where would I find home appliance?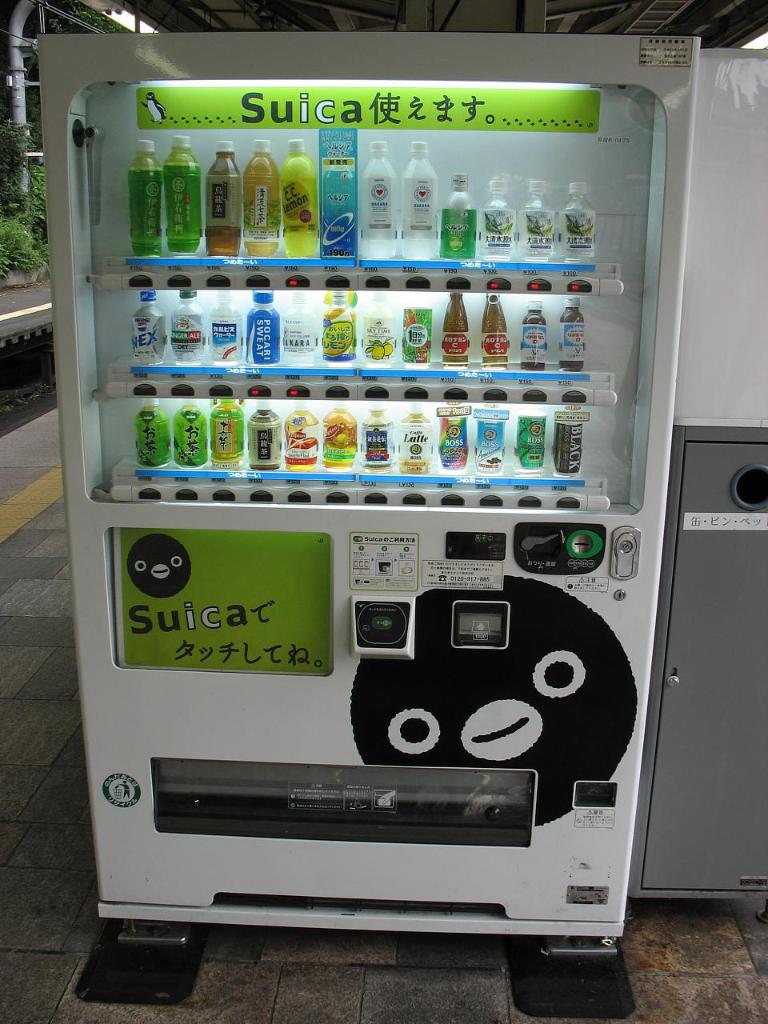
At [left=29, top=31, right=698, bottom=962].
